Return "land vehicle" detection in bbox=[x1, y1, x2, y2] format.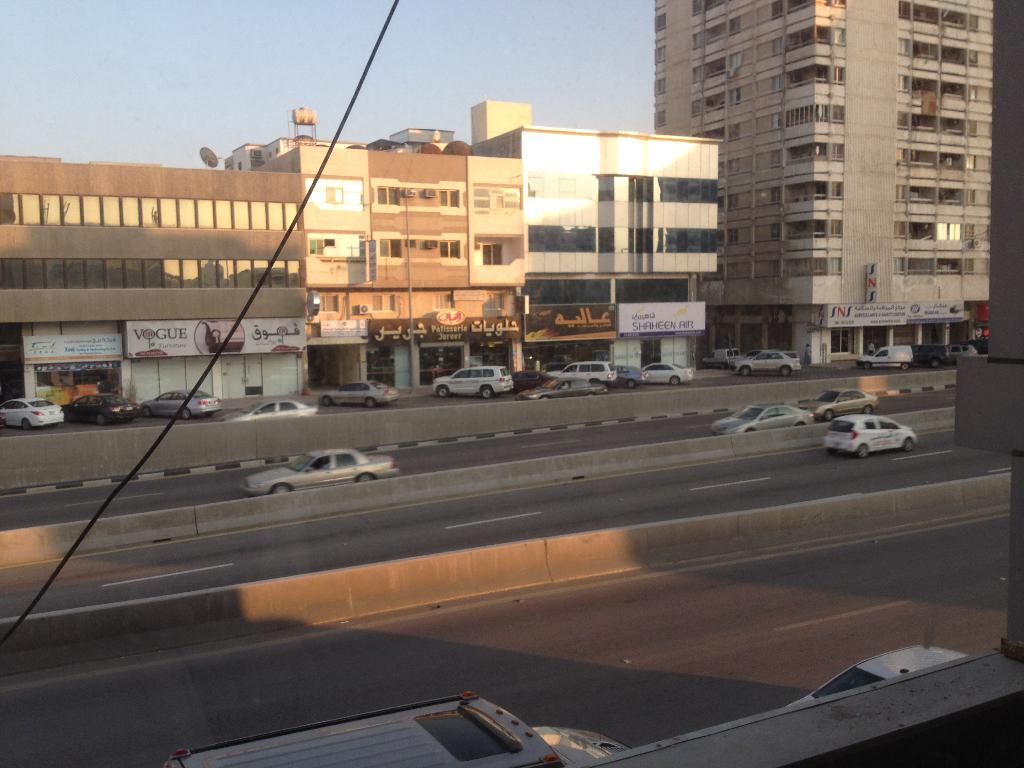
bbox=[0, 395, 65, 431].
